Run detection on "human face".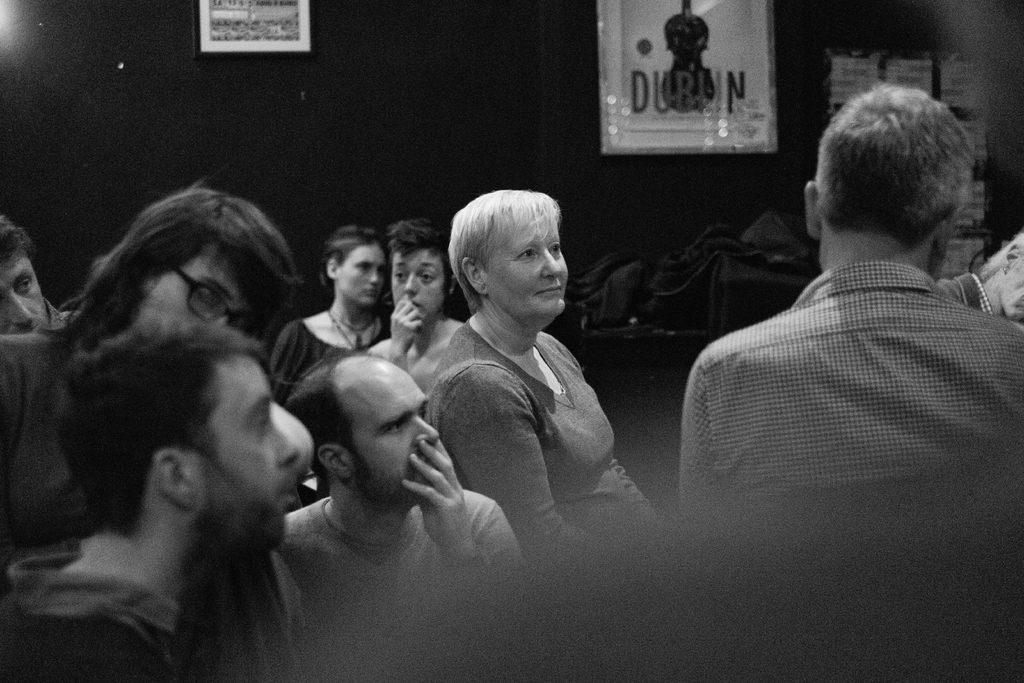
Result: rect(392, 252, 449, 318).
